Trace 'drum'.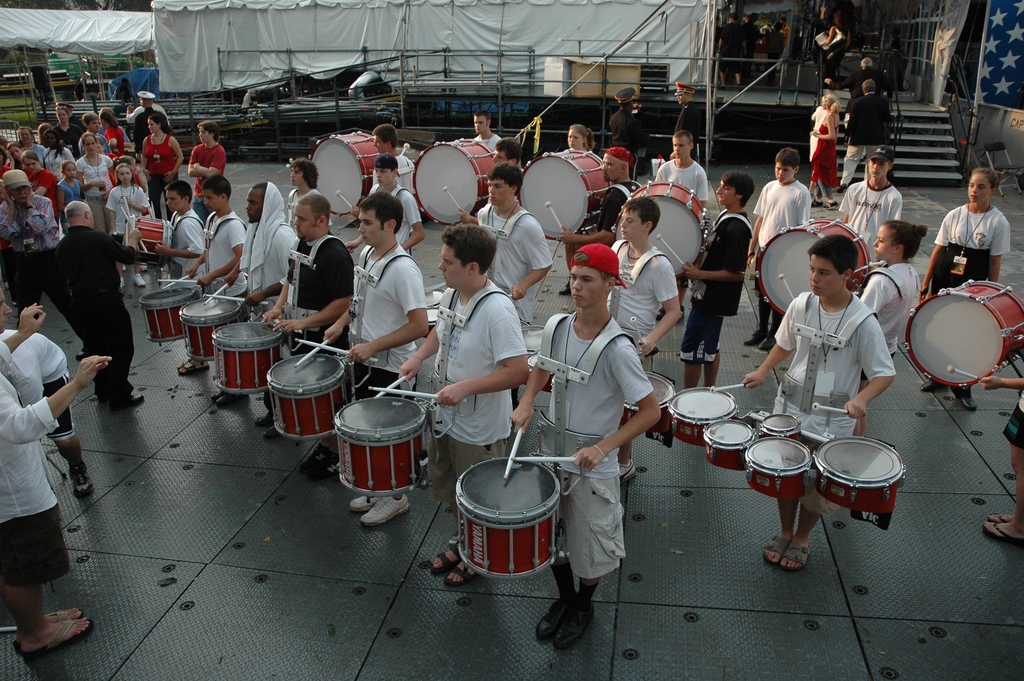
Traced to 904,279,1023,389.
